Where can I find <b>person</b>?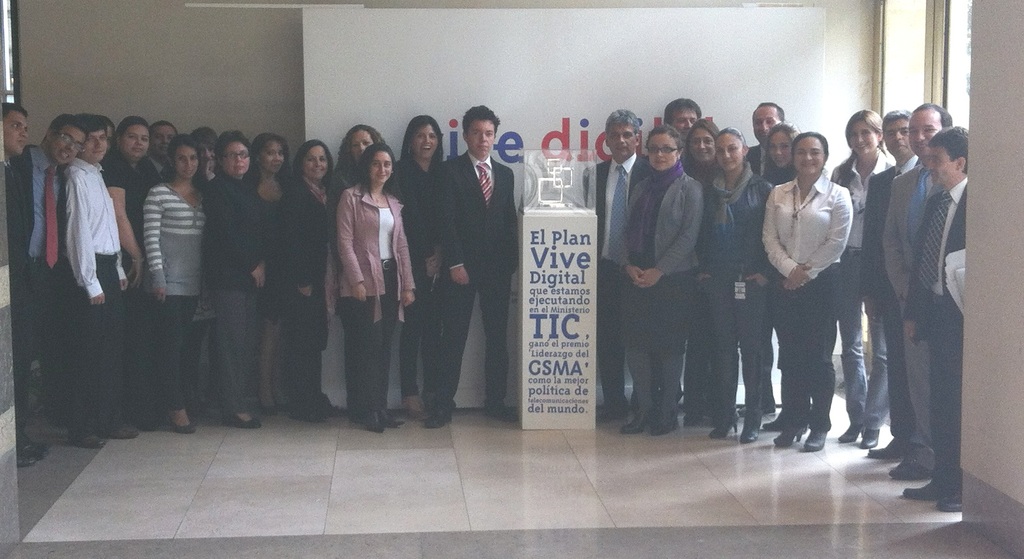
You can find it at [434,97,516,429].
